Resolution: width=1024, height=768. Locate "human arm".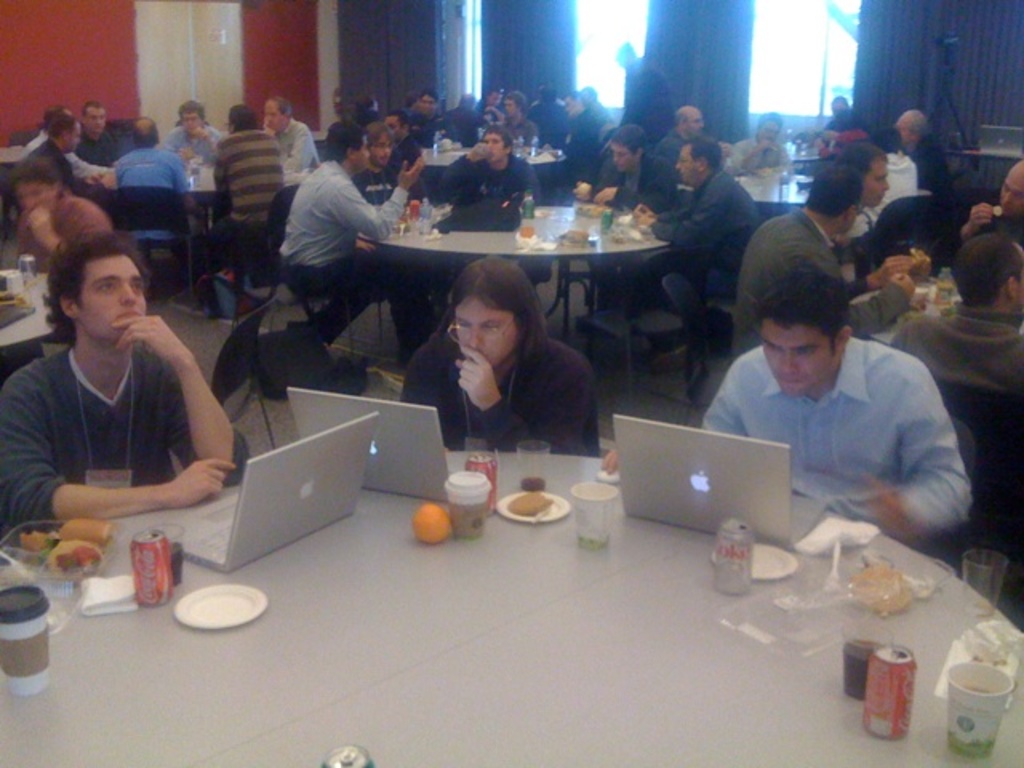
x1=781 y1=250 x2=928 y2=339.
